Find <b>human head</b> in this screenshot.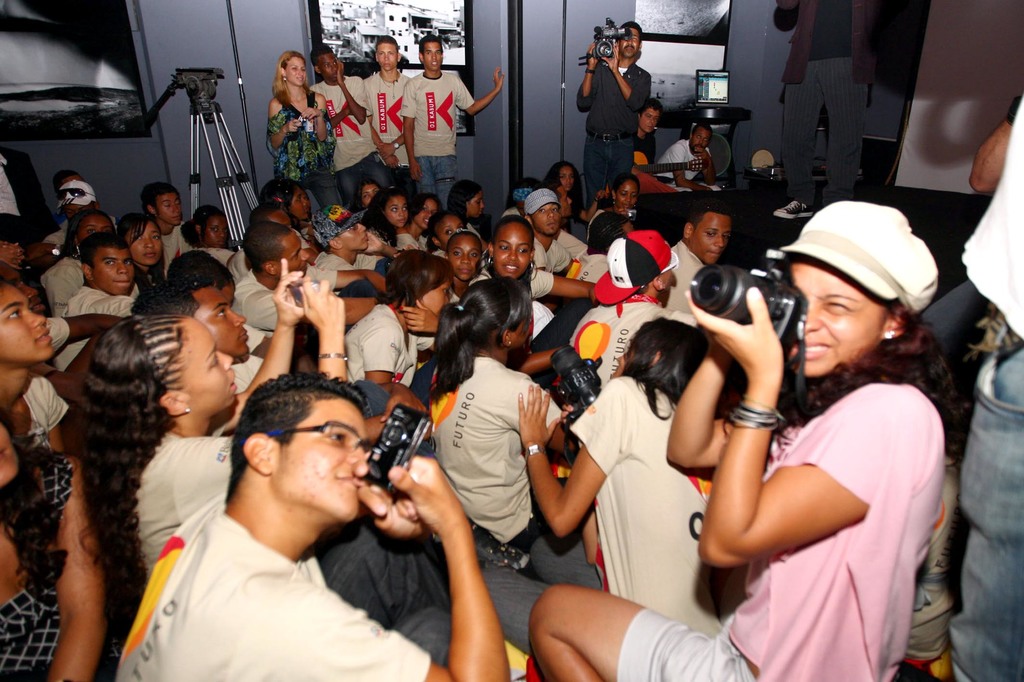
The bounding box for <b>human head</b> is rect(772, 200, 938, 379).
